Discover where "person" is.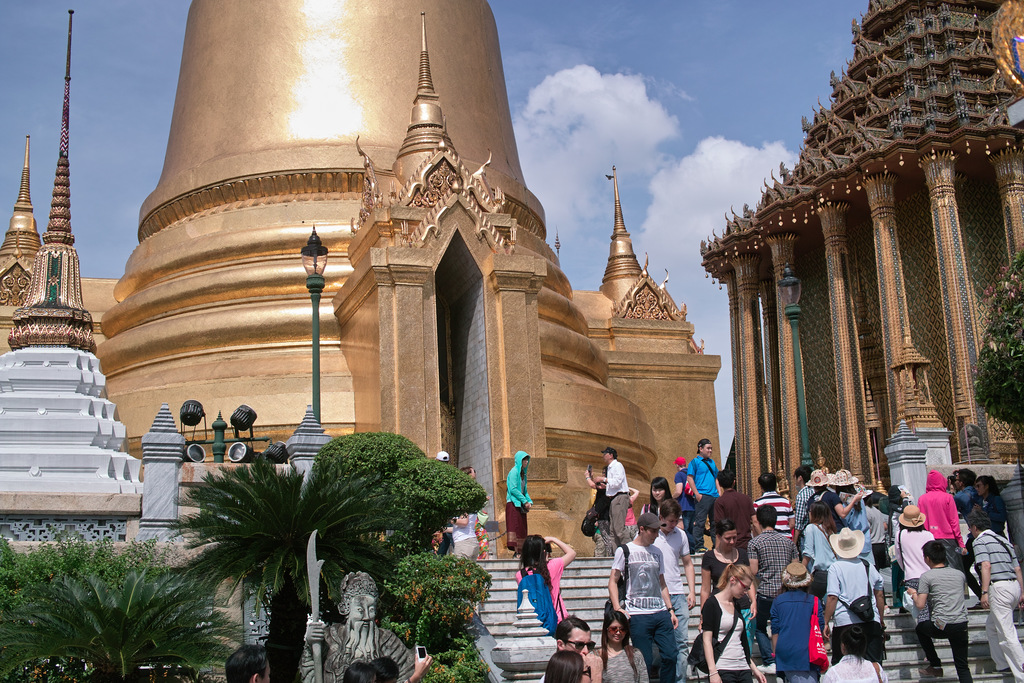
Discovered at [left=636, top=468, right=678, bottom=541].
